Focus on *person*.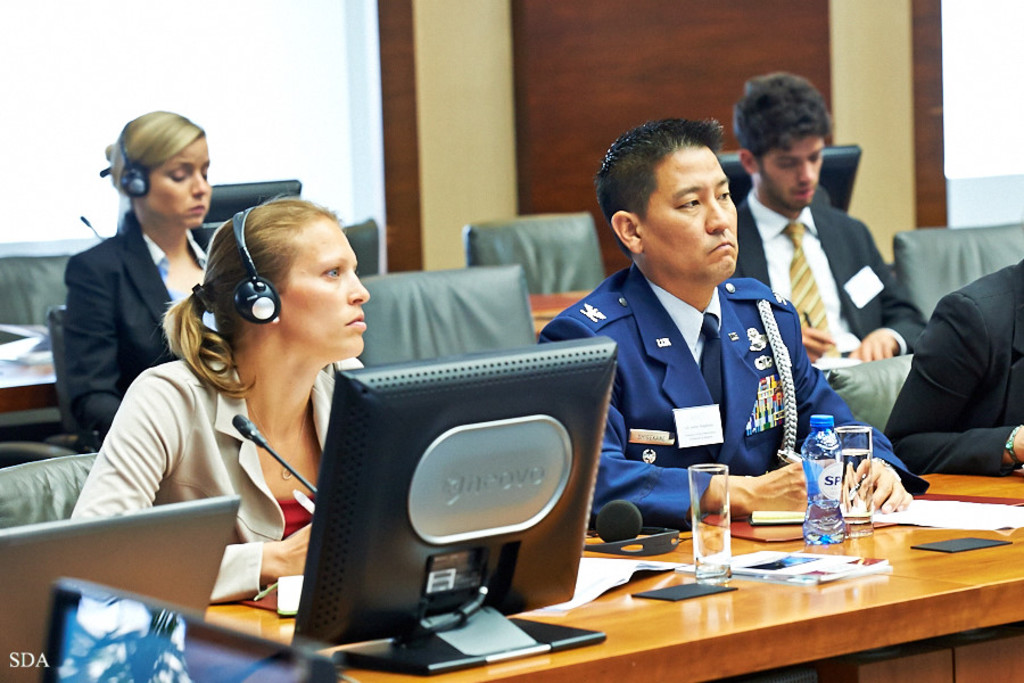
Focused at crop(873, 250, 1023, 484).
